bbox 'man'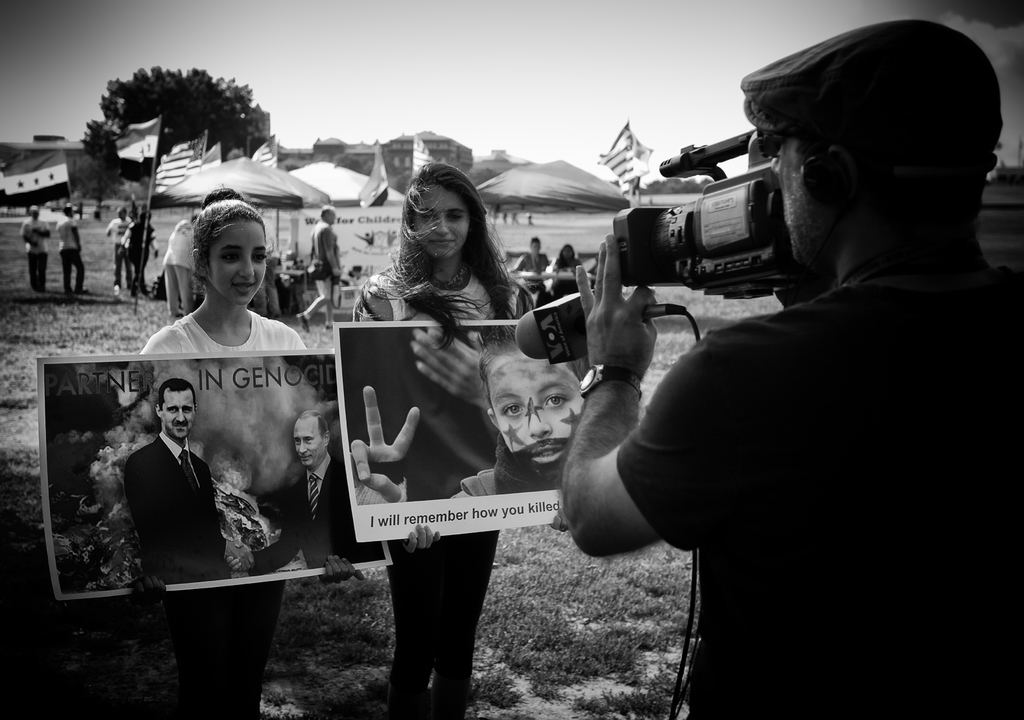
region(561, 21, 1023, 719)
